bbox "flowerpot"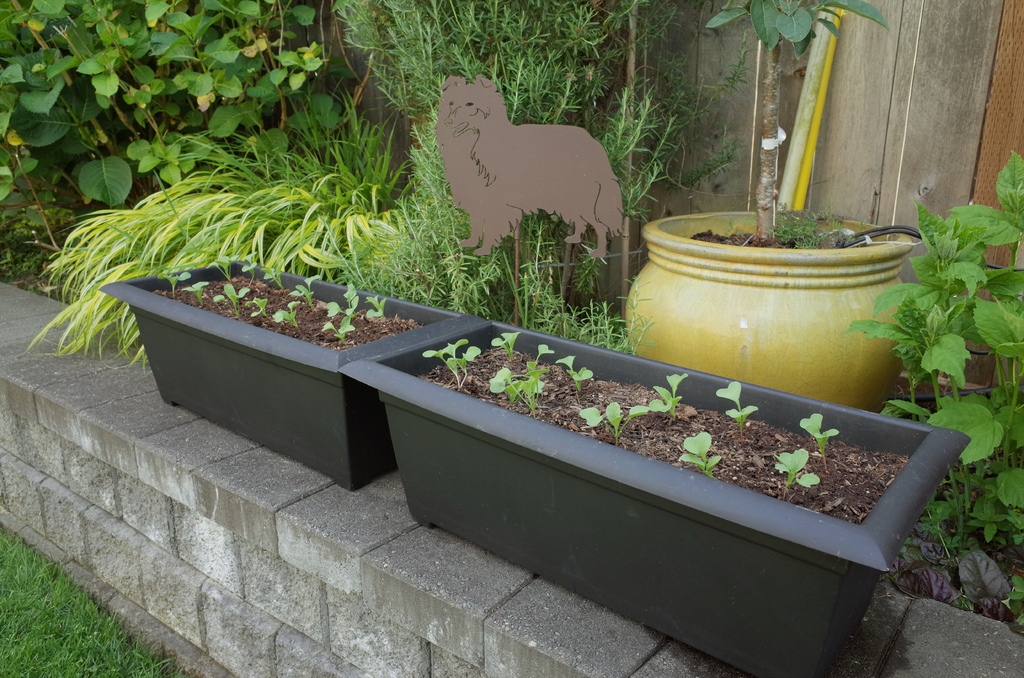
(619, 202, 916, 417)
